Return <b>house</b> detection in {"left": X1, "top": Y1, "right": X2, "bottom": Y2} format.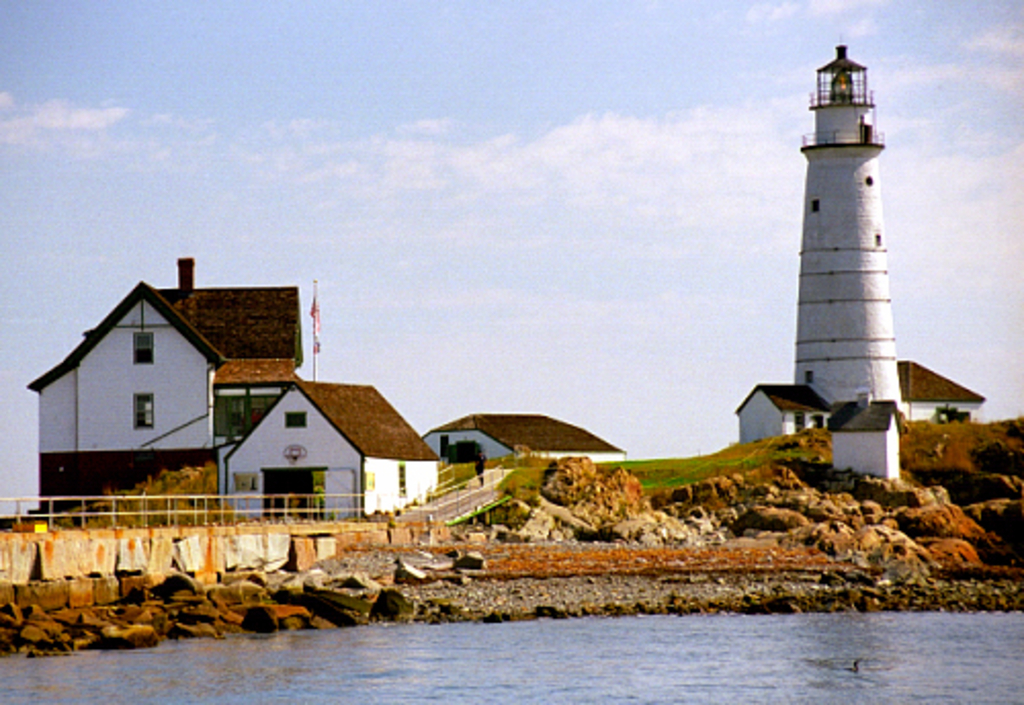
{"left": 829, "top": 396, "right": 907, "bottom": 480}.
